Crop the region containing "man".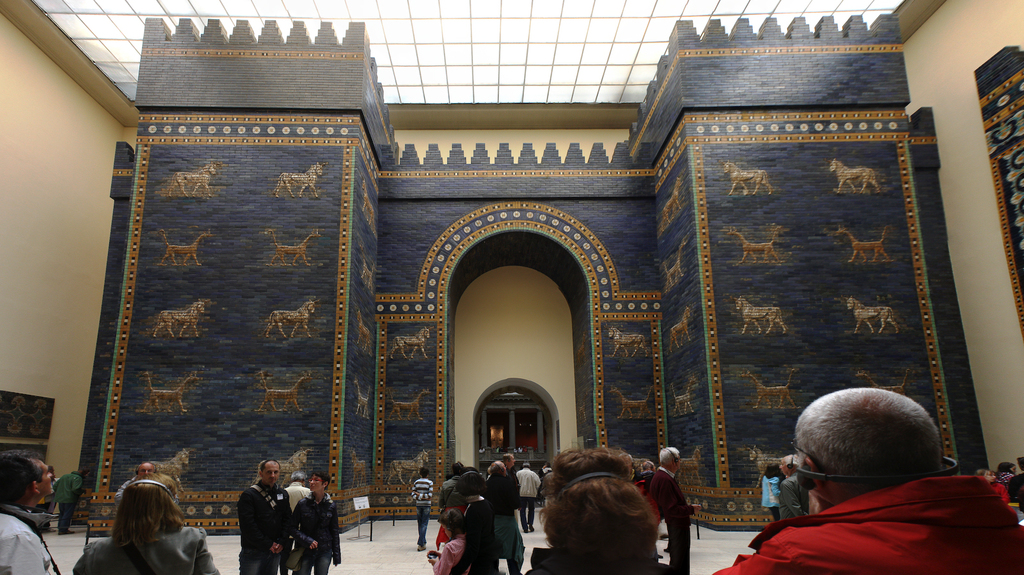
Crop region: bbox=(36, 466, 52, 530).
